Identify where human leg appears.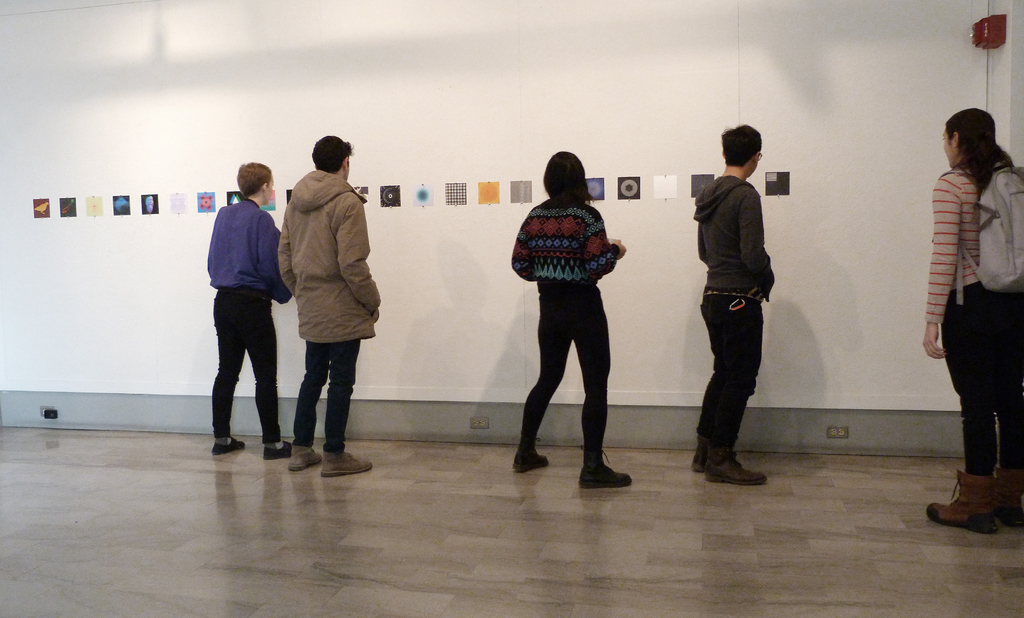
Appears at 936 276 1013 530.
